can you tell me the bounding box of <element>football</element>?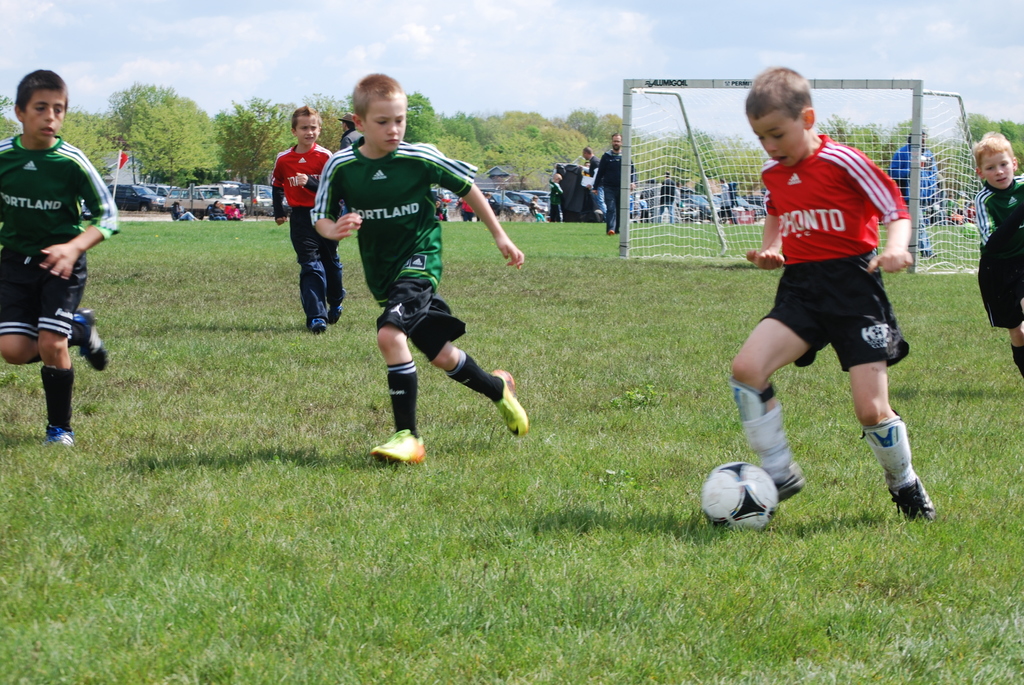
left=701, top=461, right=781, bottom=530.
